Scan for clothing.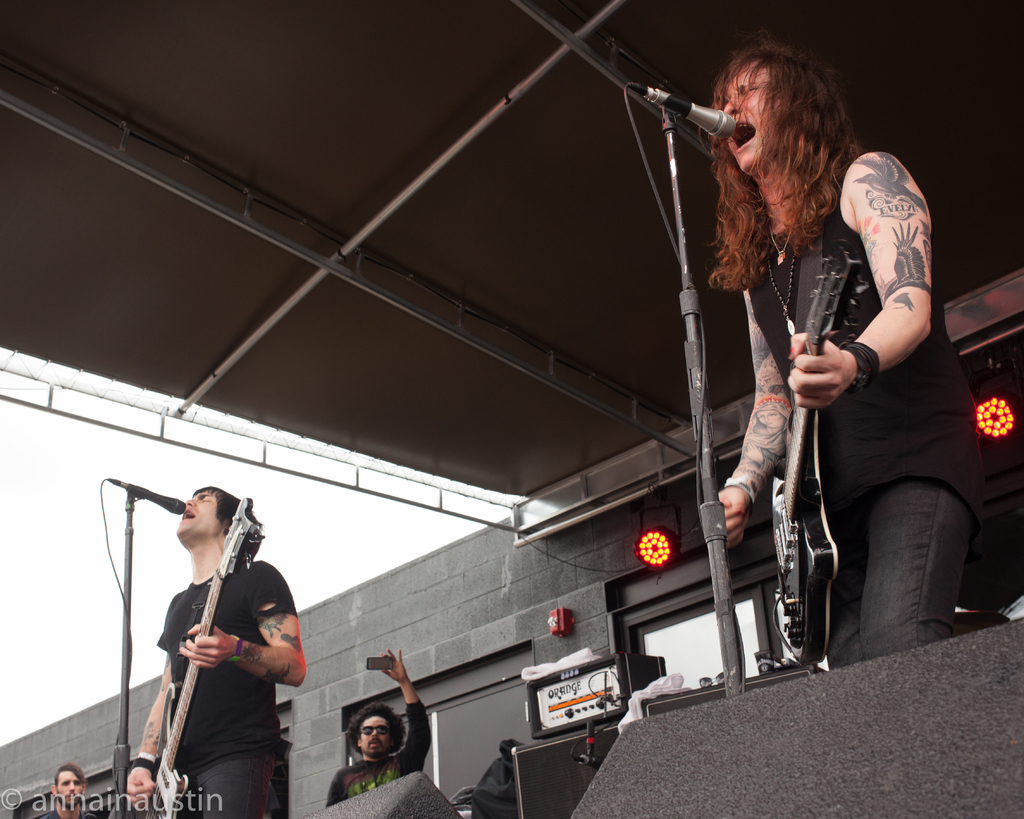
Scan result: bbox(326, 696, 434, 809).
